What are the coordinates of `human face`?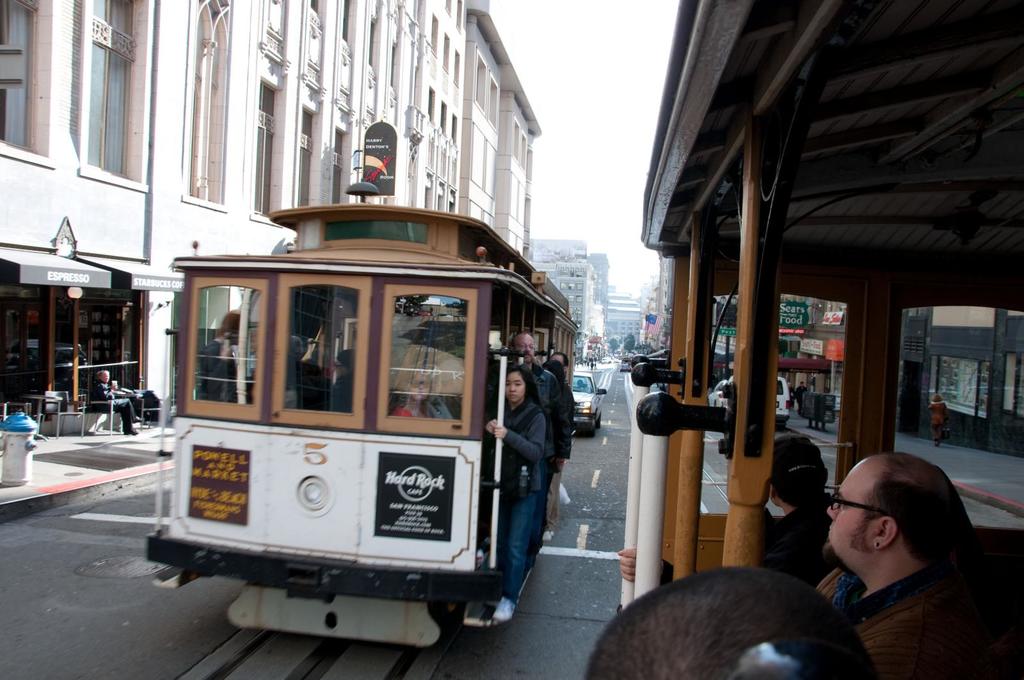
x1=102, y1=372, x2=110, y2=383.
